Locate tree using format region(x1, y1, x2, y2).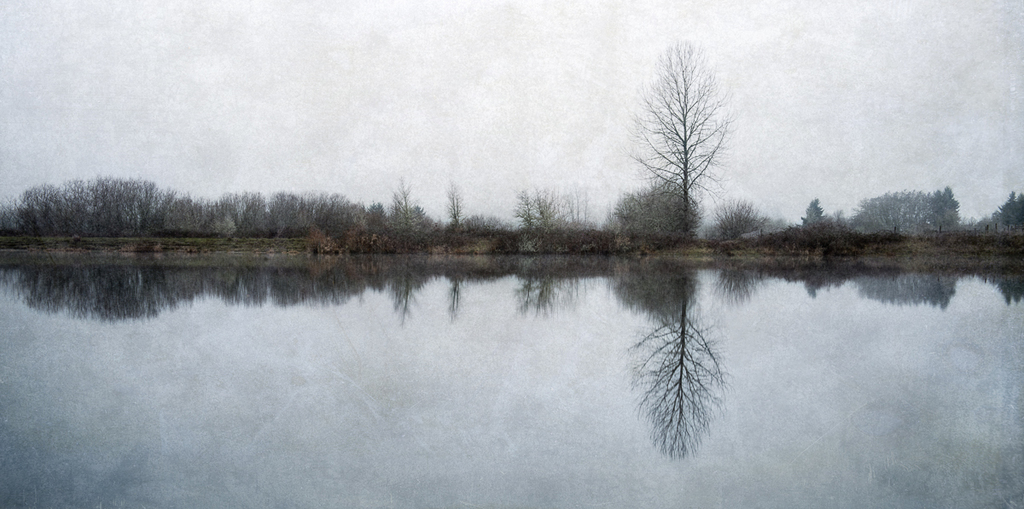
region(516, 183, 535, 232).
